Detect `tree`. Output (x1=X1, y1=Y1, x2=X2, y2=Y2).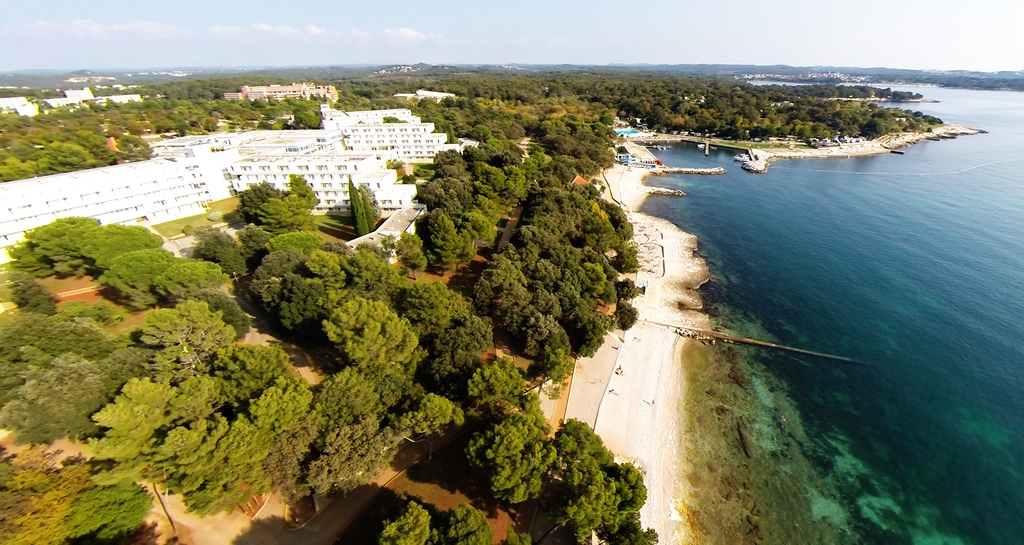
(x1=100, y1=245, x2=179, y2=316).
